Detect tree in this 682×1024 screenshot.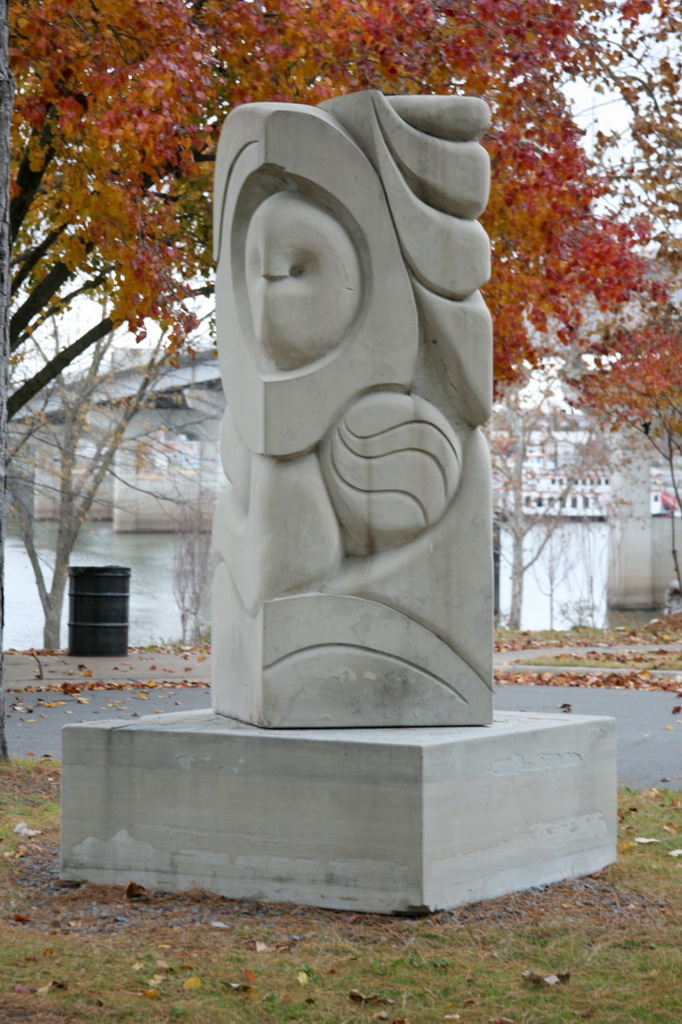
Detection: l=0, t=0, r=681, b=425.
